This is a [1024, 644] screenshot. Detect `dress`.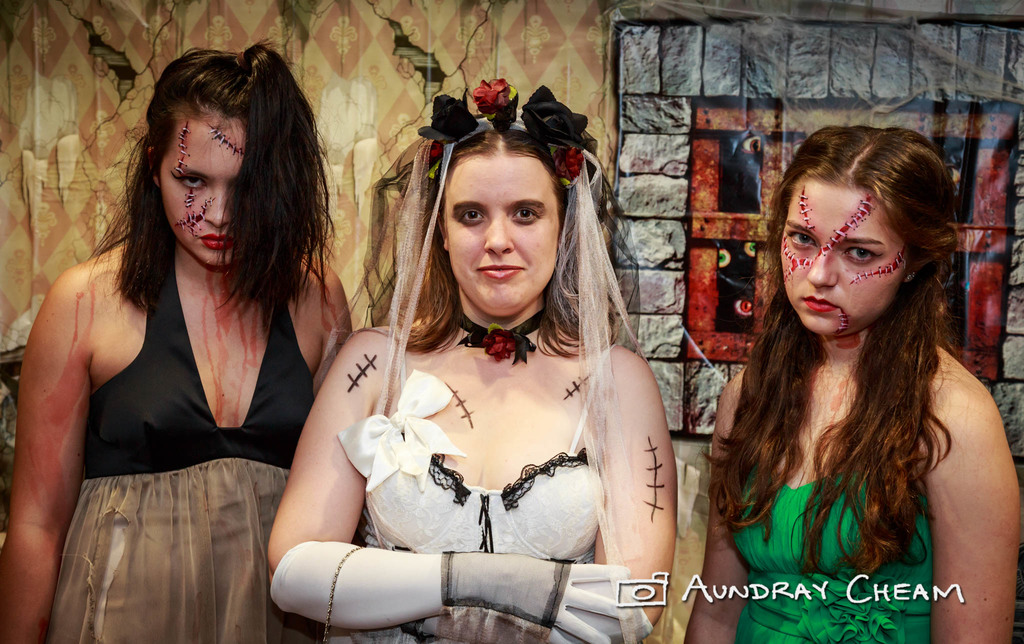
42:254:316:643.
